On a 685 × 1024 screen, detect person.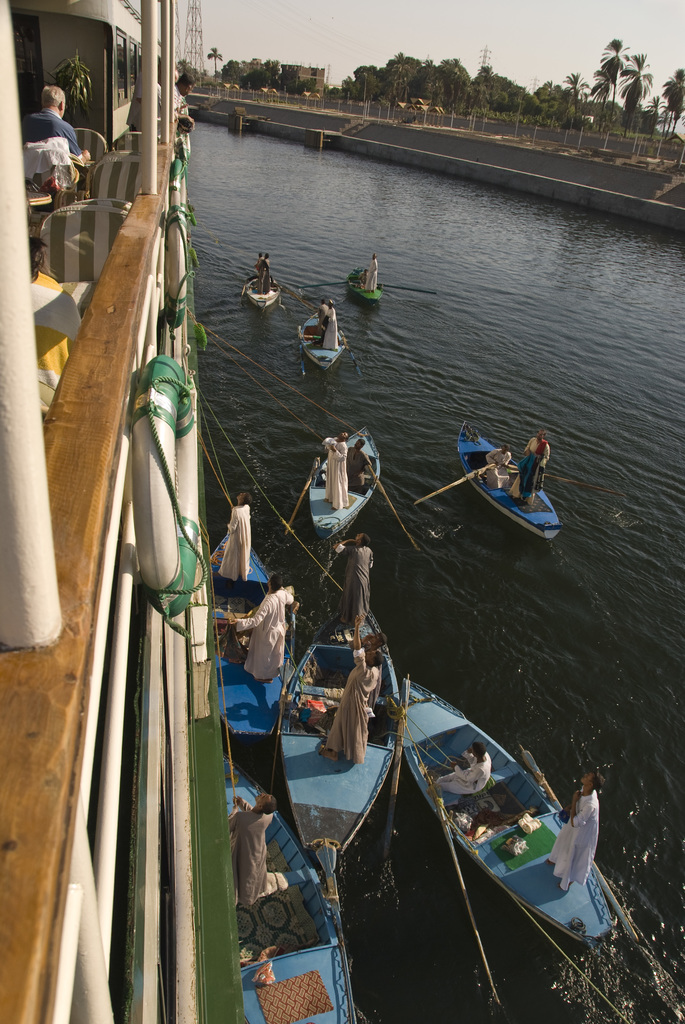
[319, 301, 331, 321].
